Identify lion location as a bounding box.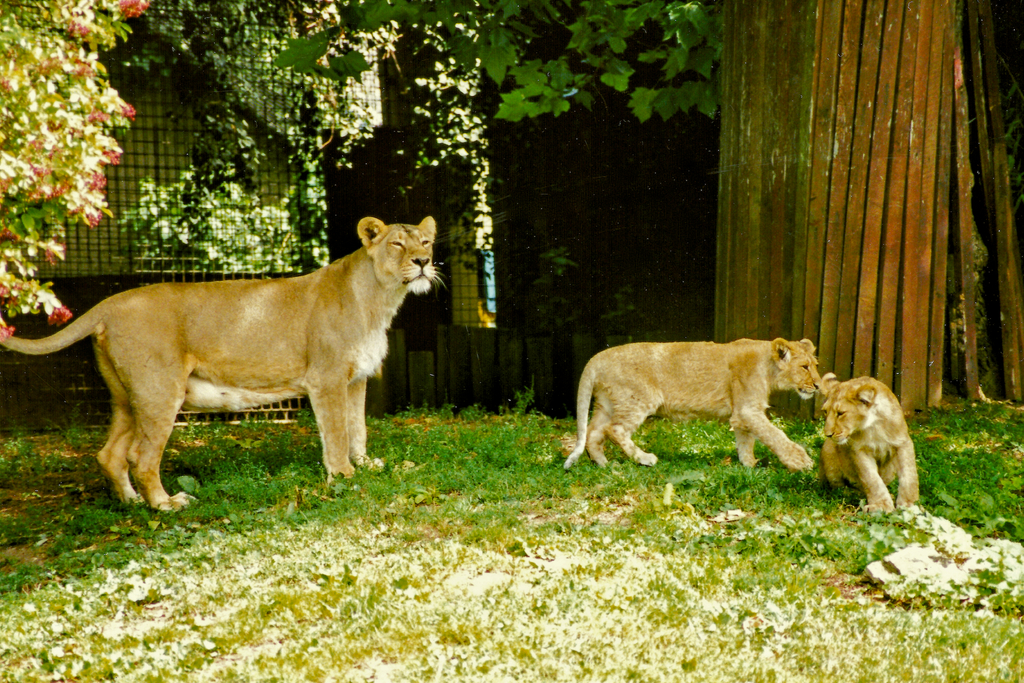
region(811, 371, 920, 522).
